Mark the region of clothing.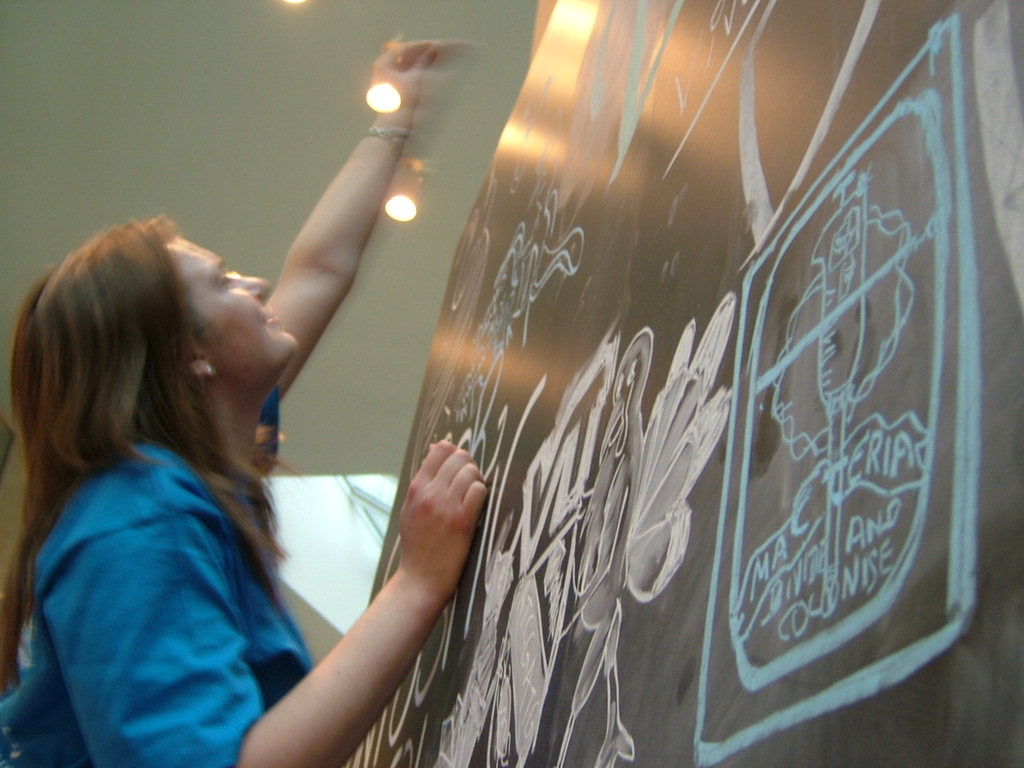
Region: 5, 292, 349, 754.
